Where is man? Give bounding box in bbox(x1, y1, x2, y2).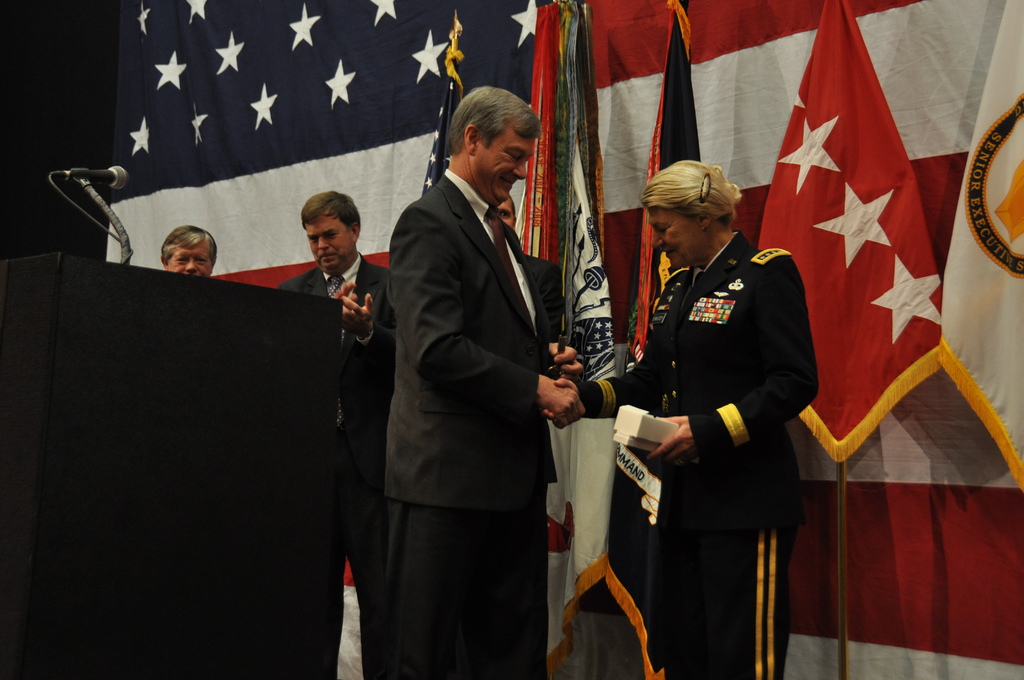
bbox(497, 195, 564, 496).
